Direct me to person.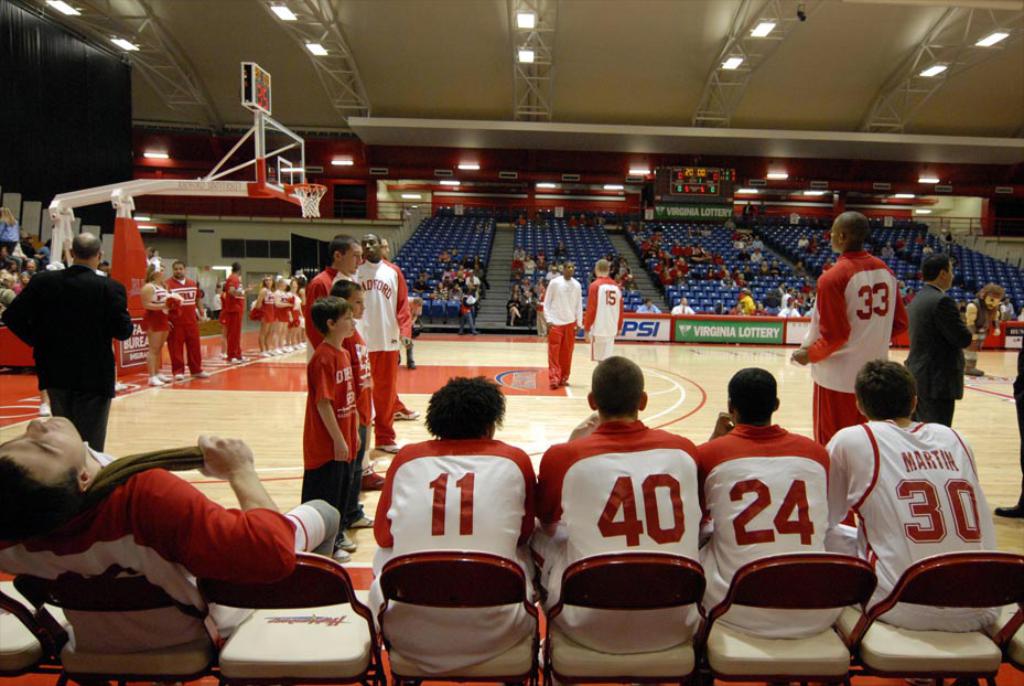
Direction: Rect(698, 367, 845, 636).
